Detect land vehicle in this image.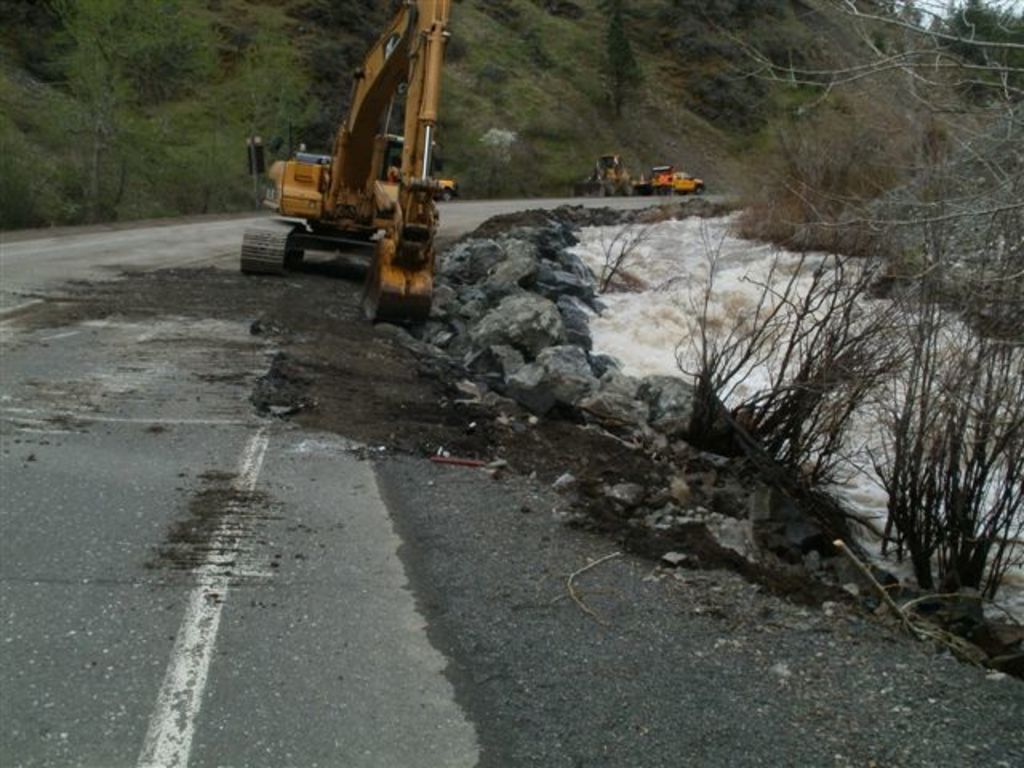
Detection: <bbox>584, 154, 632, 192</bbox>.
